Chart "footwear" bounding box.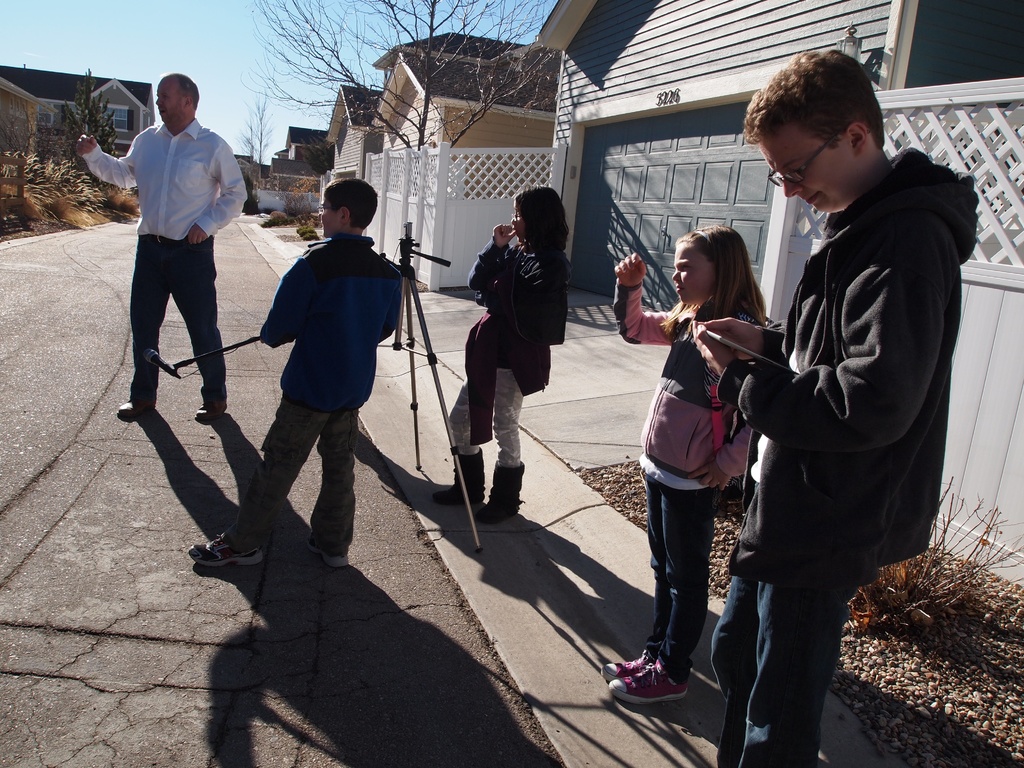
Charted: [618, 648, 699, 728].
